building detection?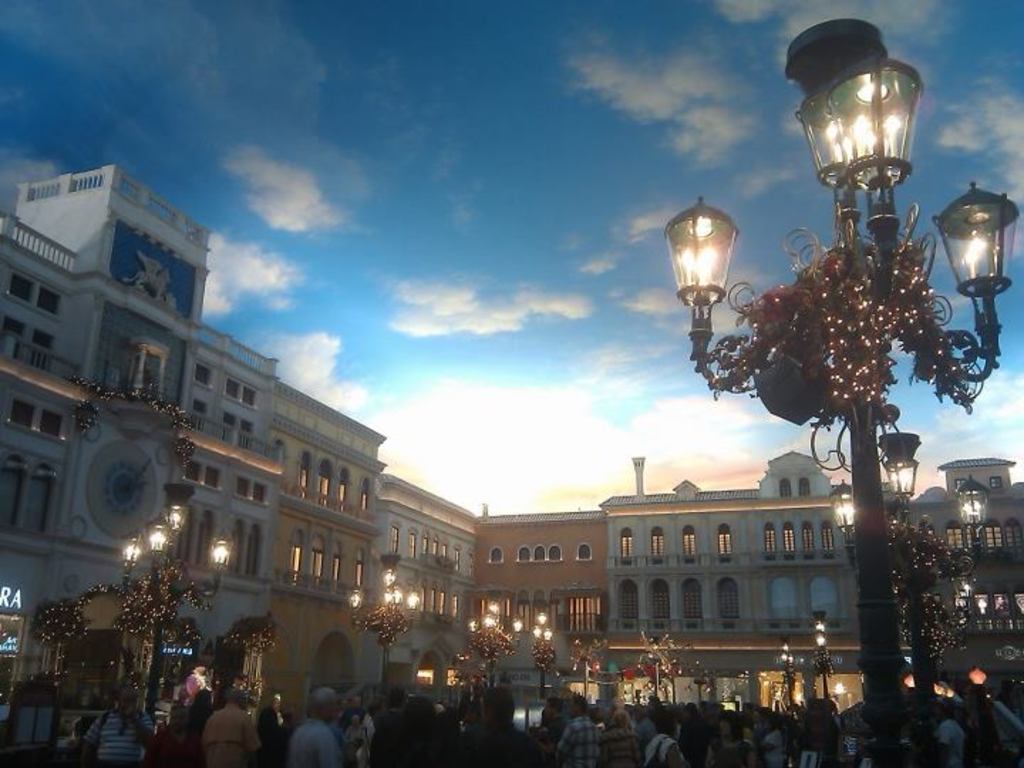
detection(0, 156, 1023, 748)
